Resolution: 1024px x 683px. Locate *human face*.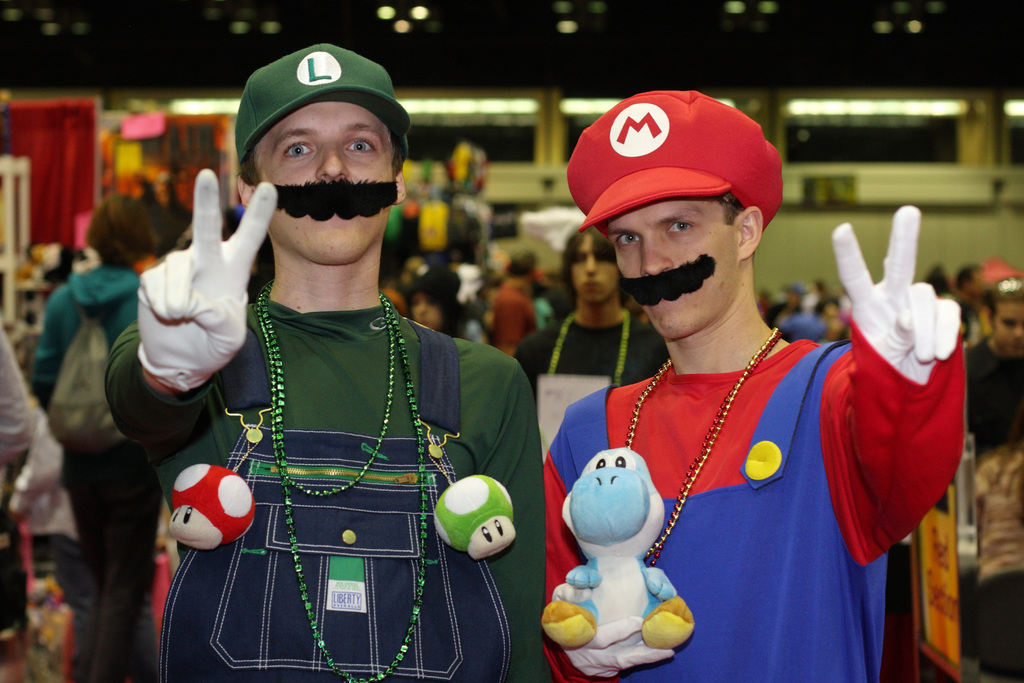
[260, 95, 392, 262].
